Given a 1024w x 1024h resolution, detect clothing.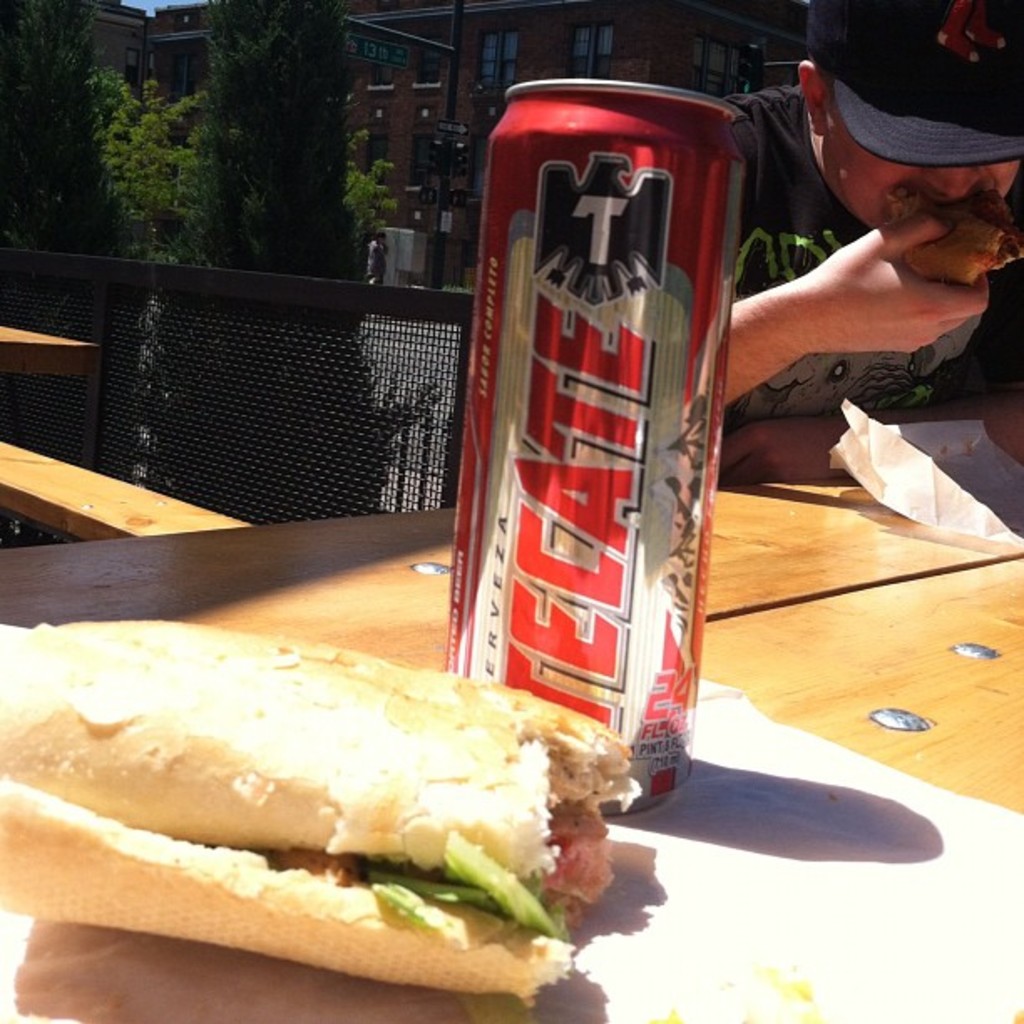
x1=723 y1=89 x2=1022 y2=435.
